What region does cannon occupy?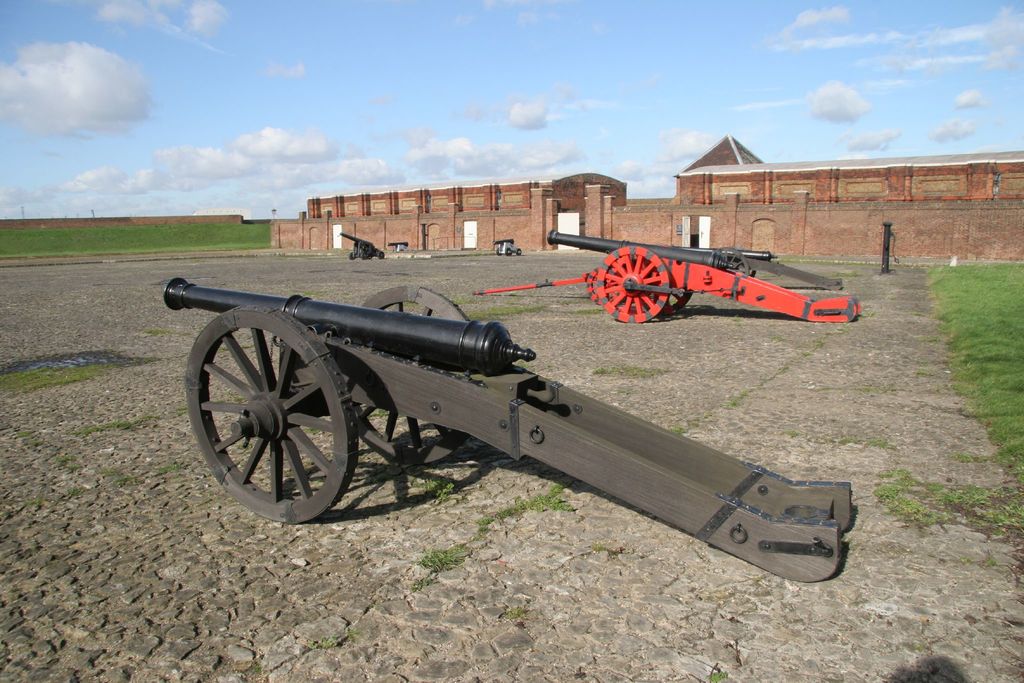
[x1=336, y1=230, x2=385, y2=263].
